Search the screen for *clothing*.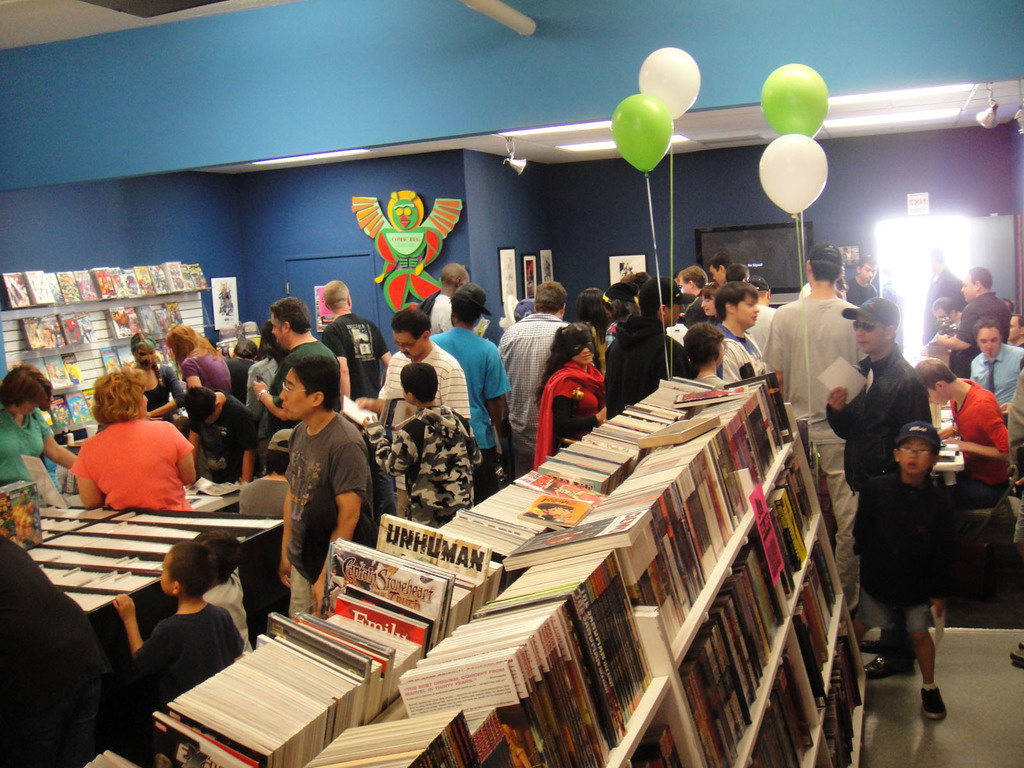
Found at (65,419,189,518).
